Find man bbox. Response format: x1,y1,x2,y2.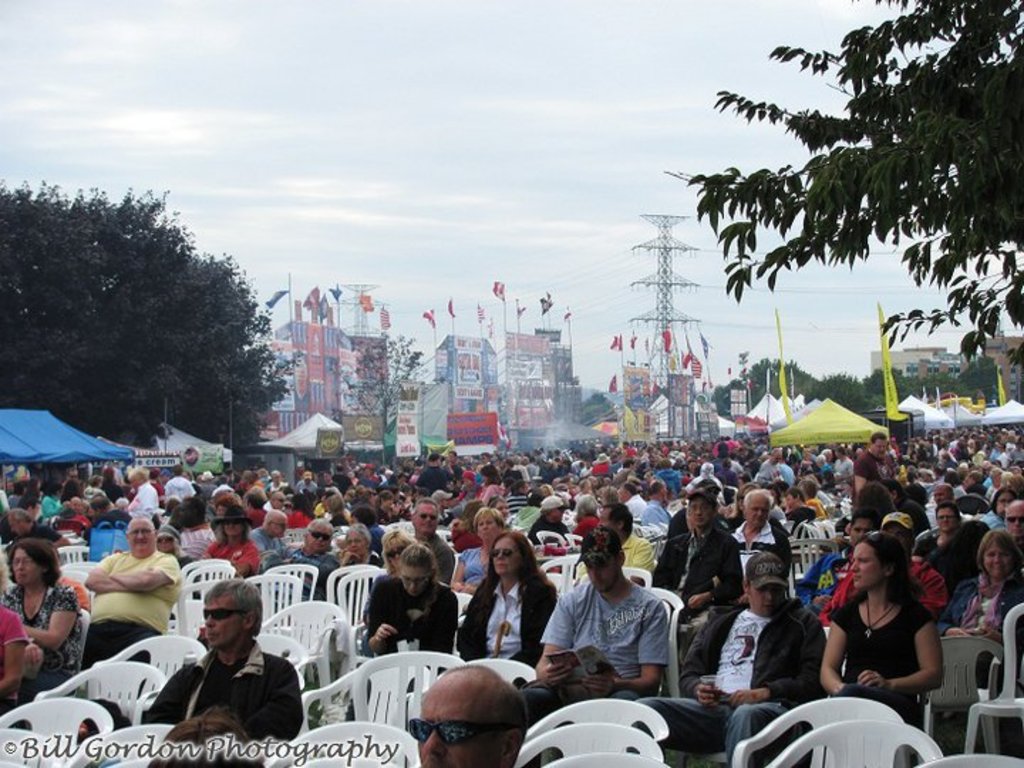
293,469,321,492.
